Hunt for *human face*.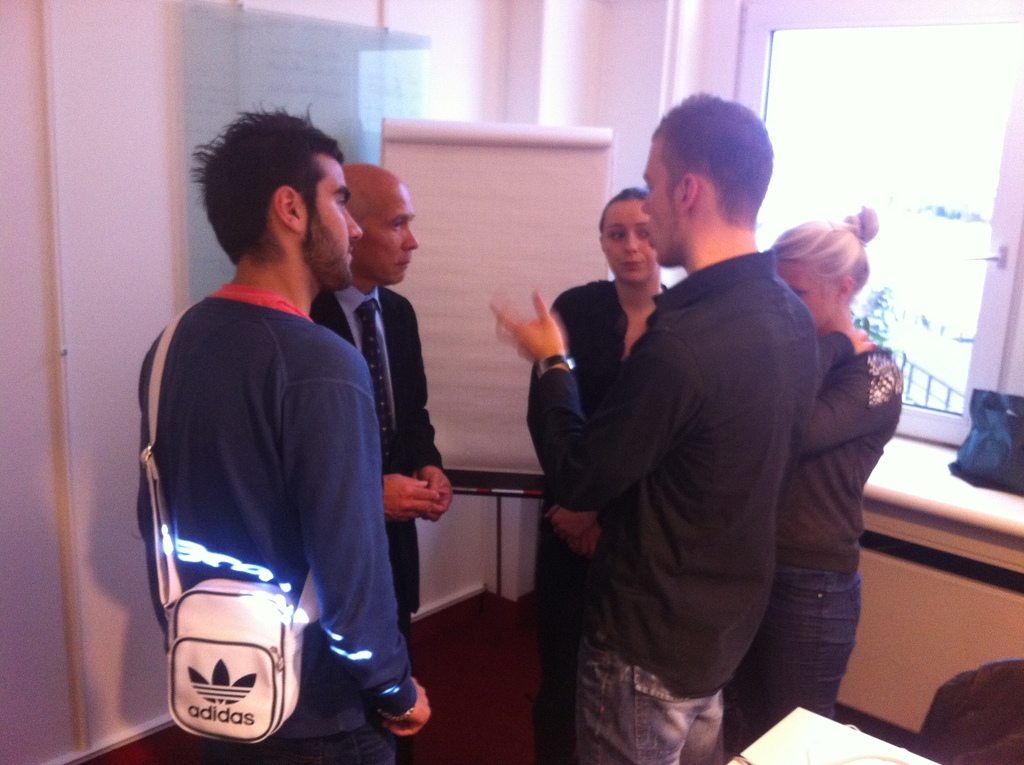
Hunted down at [left=643, top=140, right=684, bottom=260].
